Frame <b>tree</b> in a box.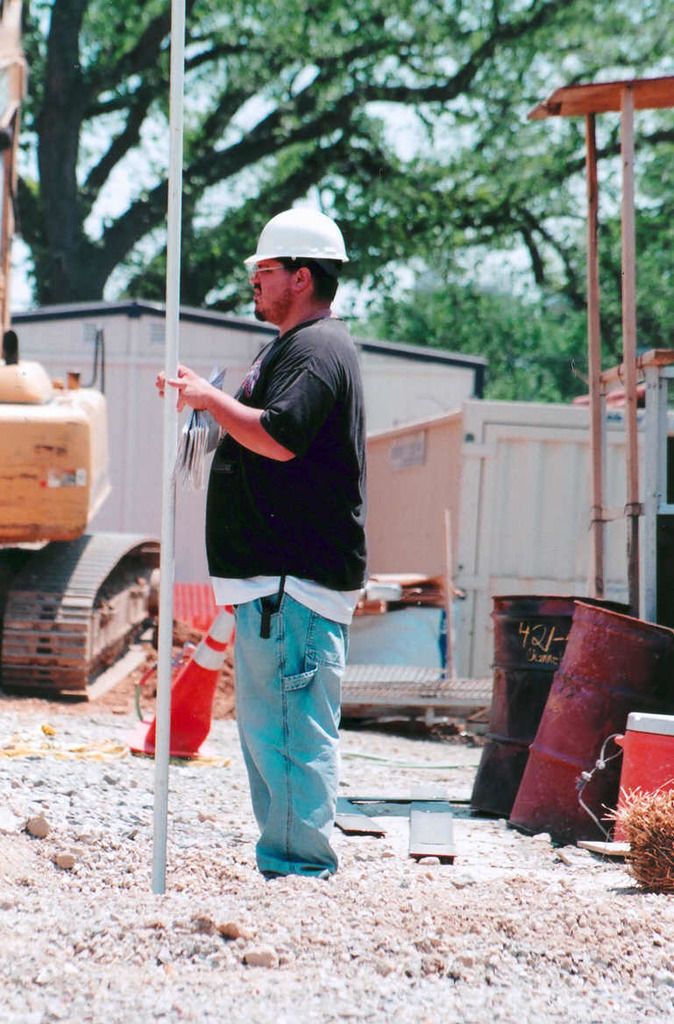
<region>0, 0, 666, 312</region>.
